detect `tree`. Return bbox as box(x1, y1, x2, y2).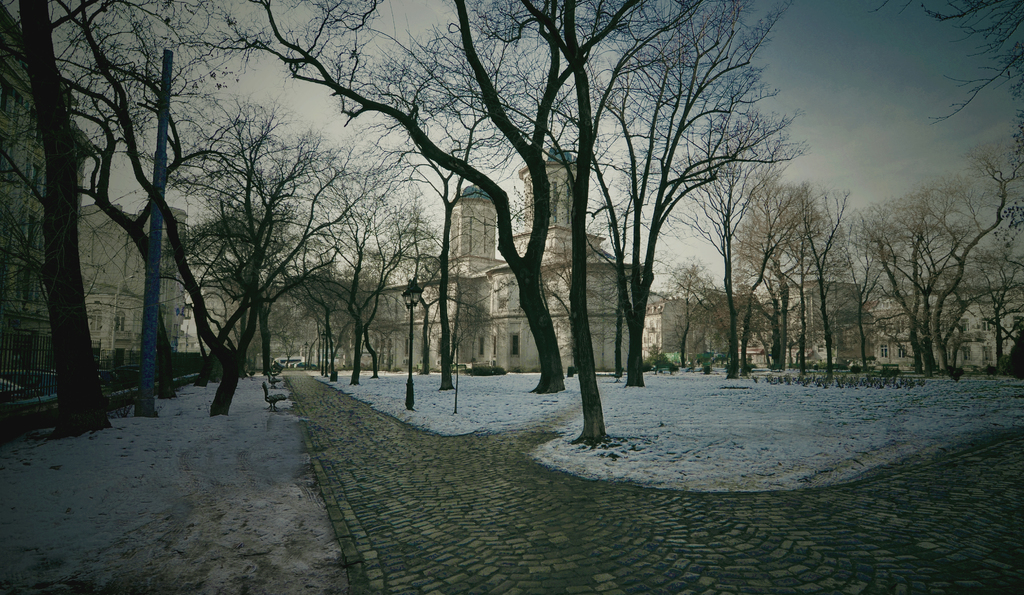
box(163, 167, 312, 372).
